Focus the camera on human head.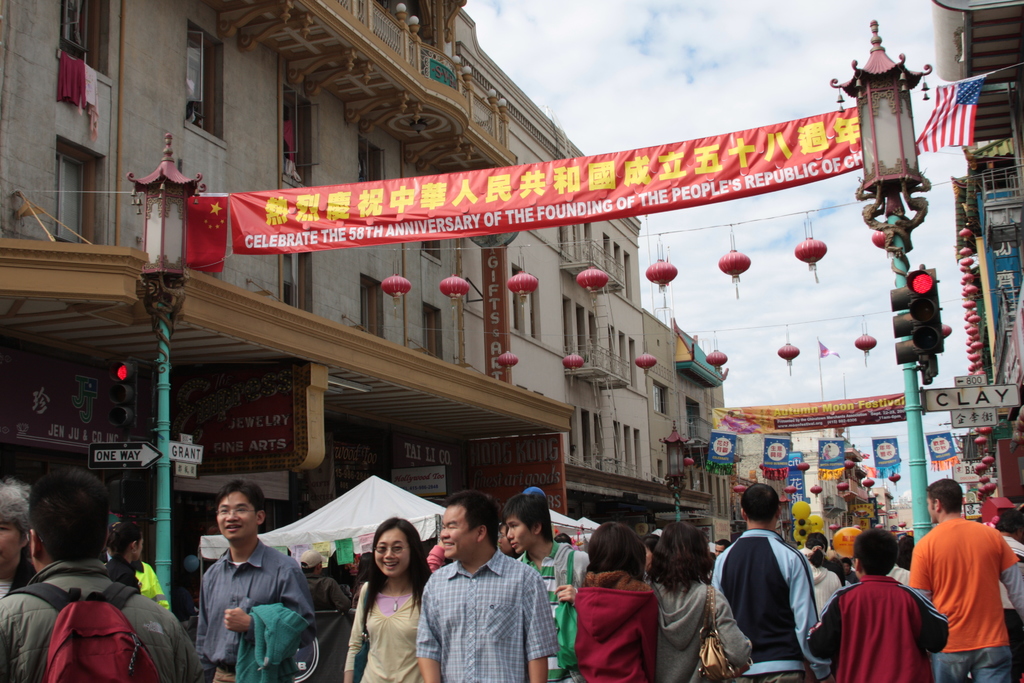
Focus region: crop(714, 539, 730, 557).
